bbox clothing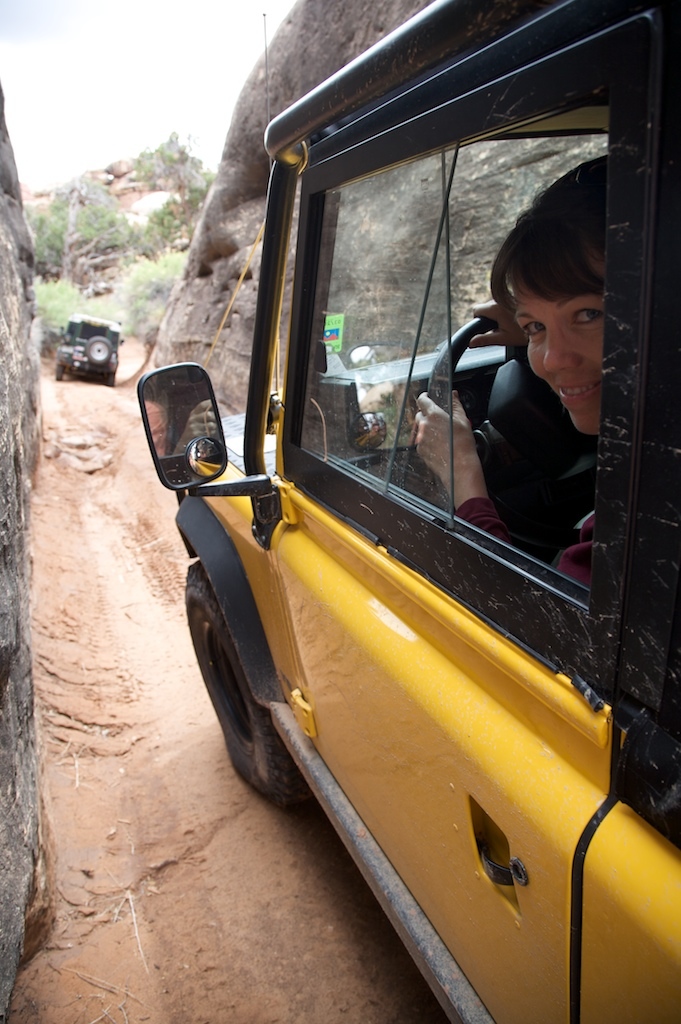
detection(451, 470, 611, 628)
